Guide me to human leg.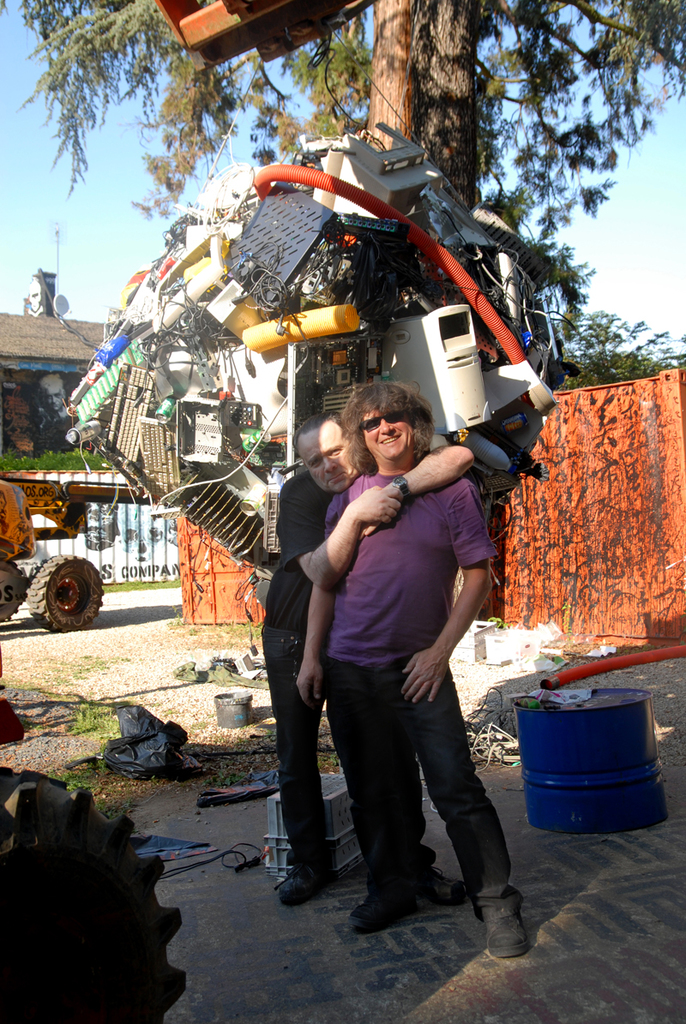
Guidance: BBox(327, 653, 426, 931).
